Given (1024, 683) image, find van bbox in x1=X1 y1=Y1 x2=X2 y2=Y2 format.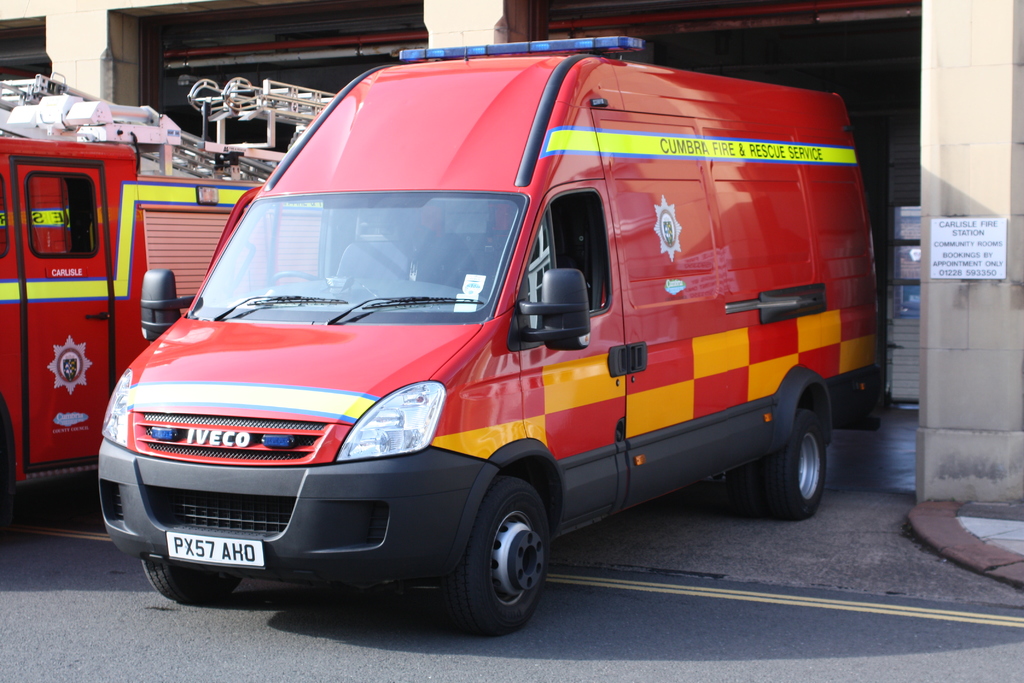
x1=97 y1=31 x2=885 y2=641.
